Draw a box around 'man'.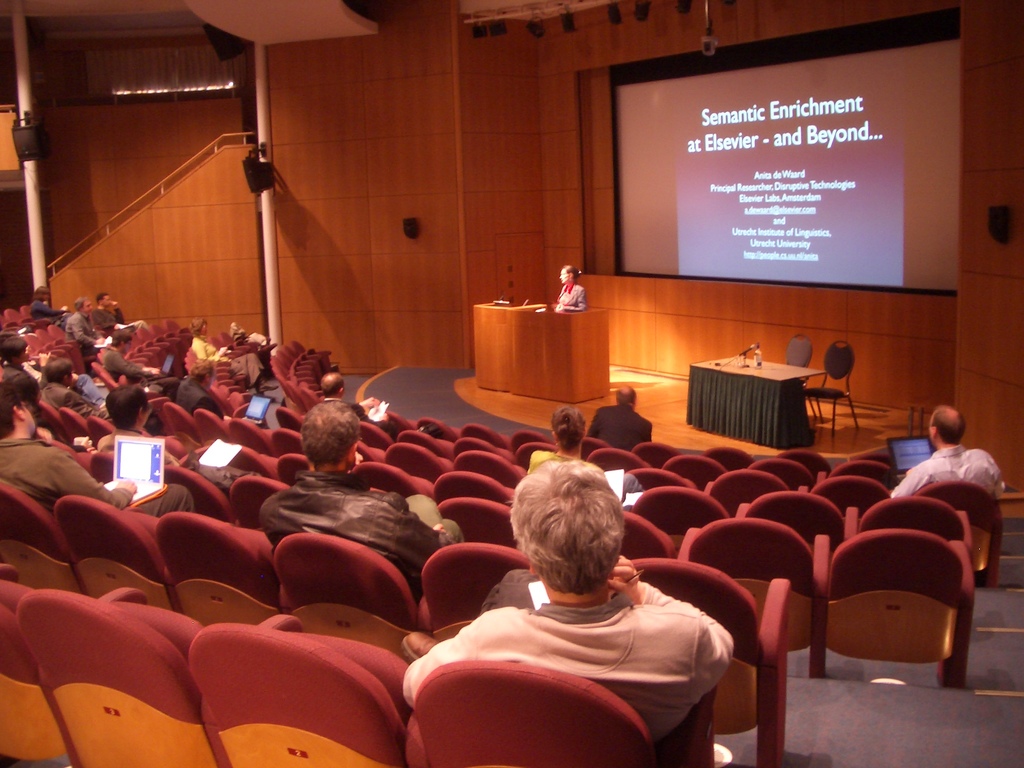
[173, 358, 221, 419].
